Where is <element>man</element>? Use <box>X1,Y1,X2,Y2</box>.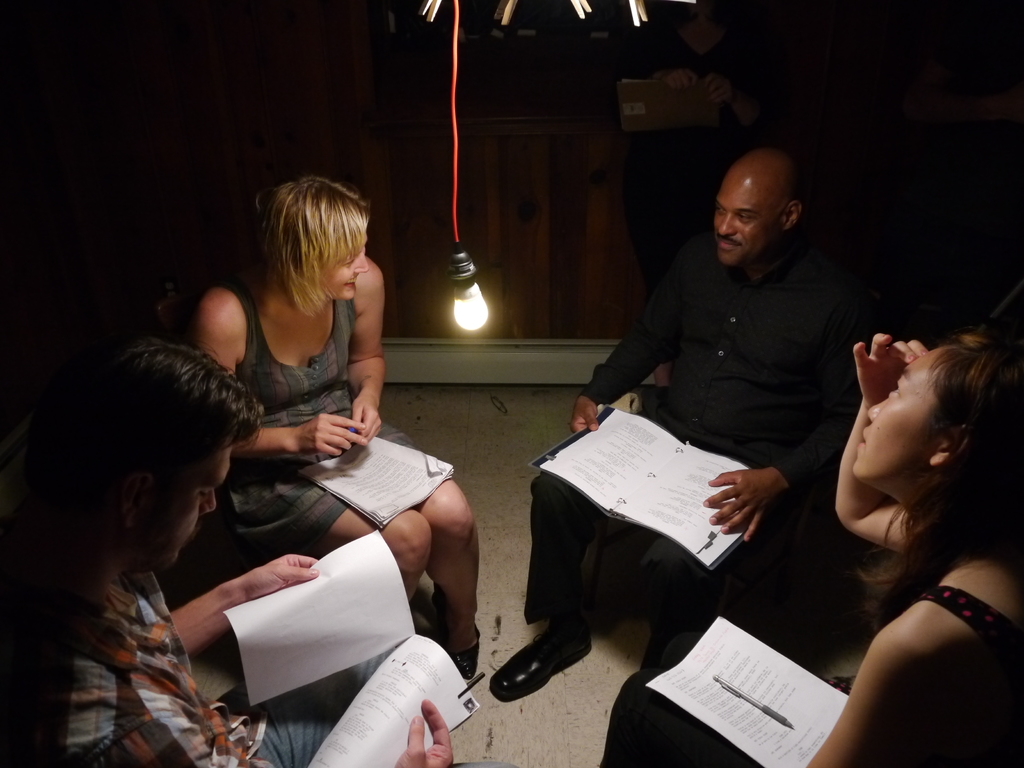
<box>0,337,520,767</box>.
